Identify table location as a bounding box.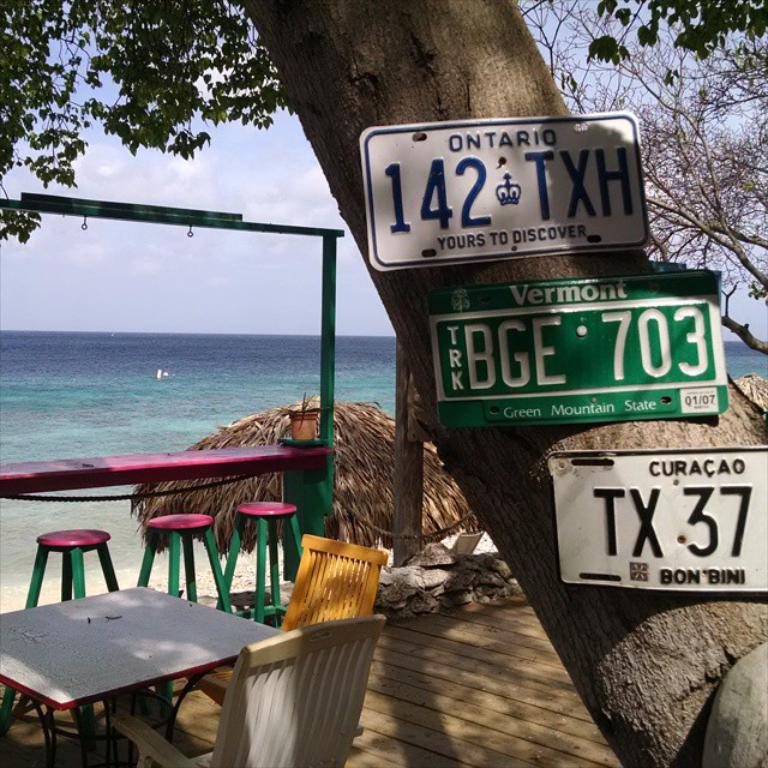
Rect(0, 584, 287, 767).
